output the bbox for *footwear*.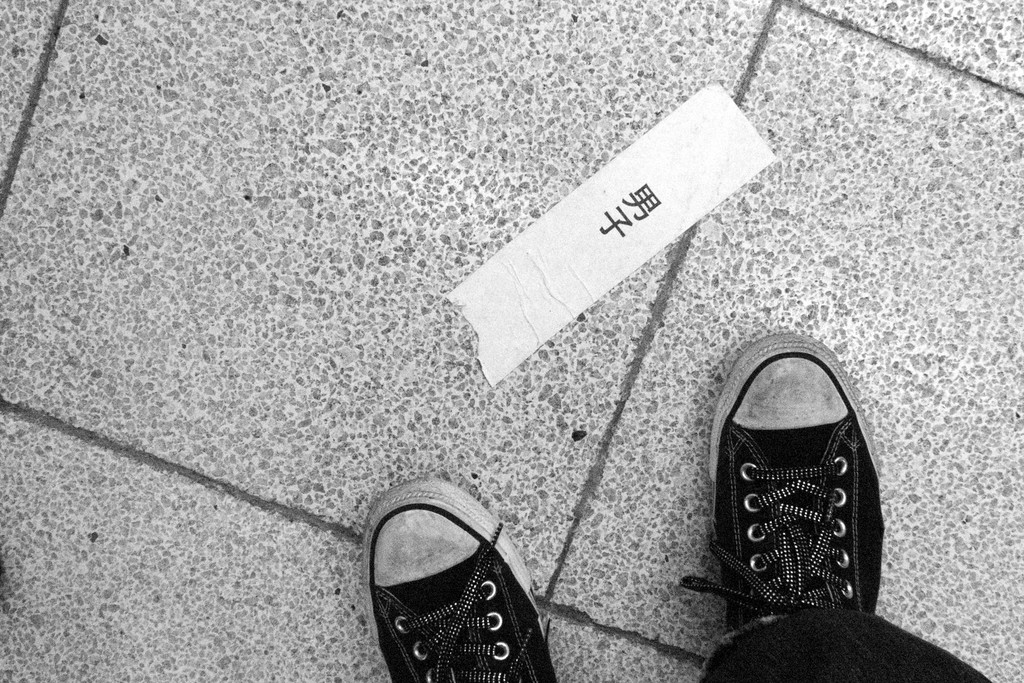
crop(677, 332, 886, 634).
